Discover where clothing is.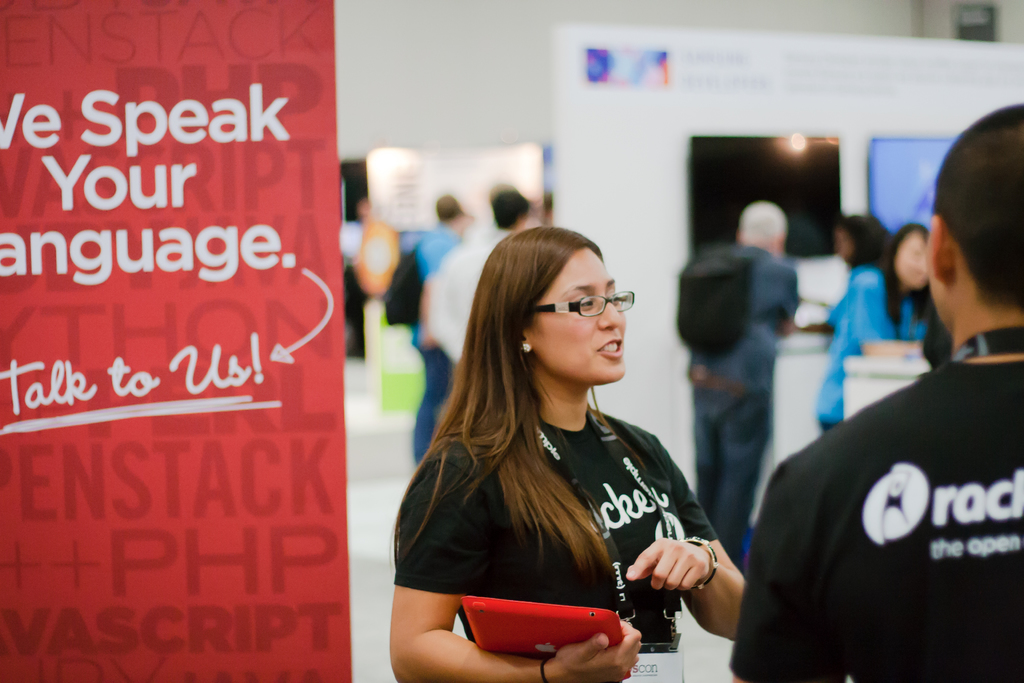
Discovered at locate(728, 357, 1023, 682).
